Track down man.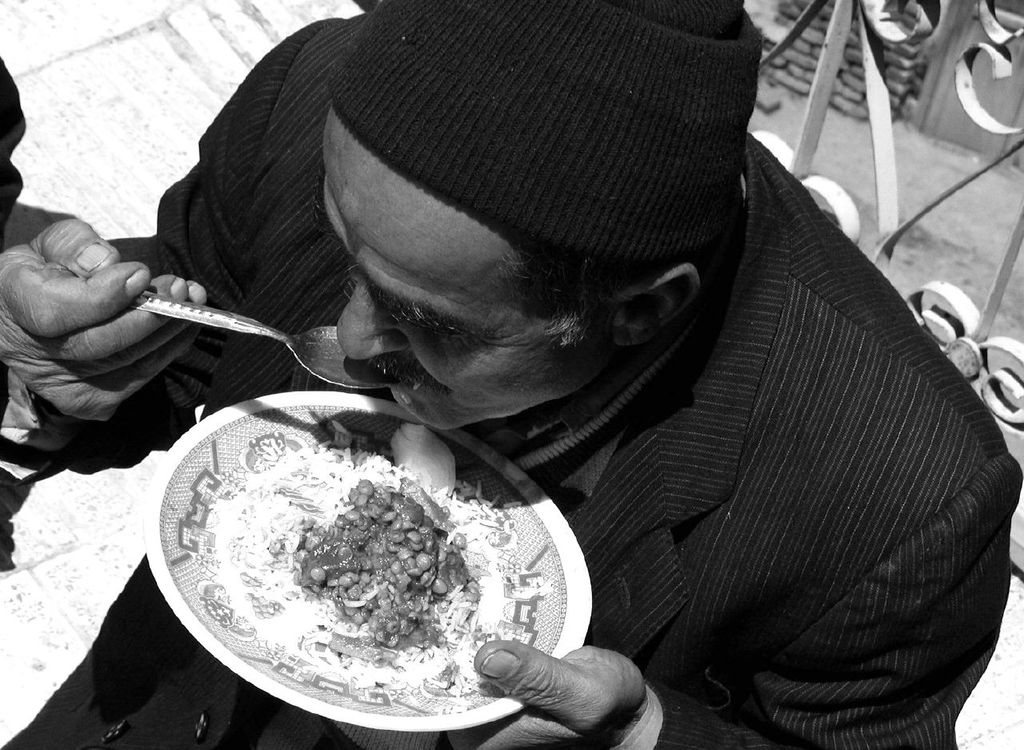
Tracked to l=0, t=0, r=1023, b=749.
